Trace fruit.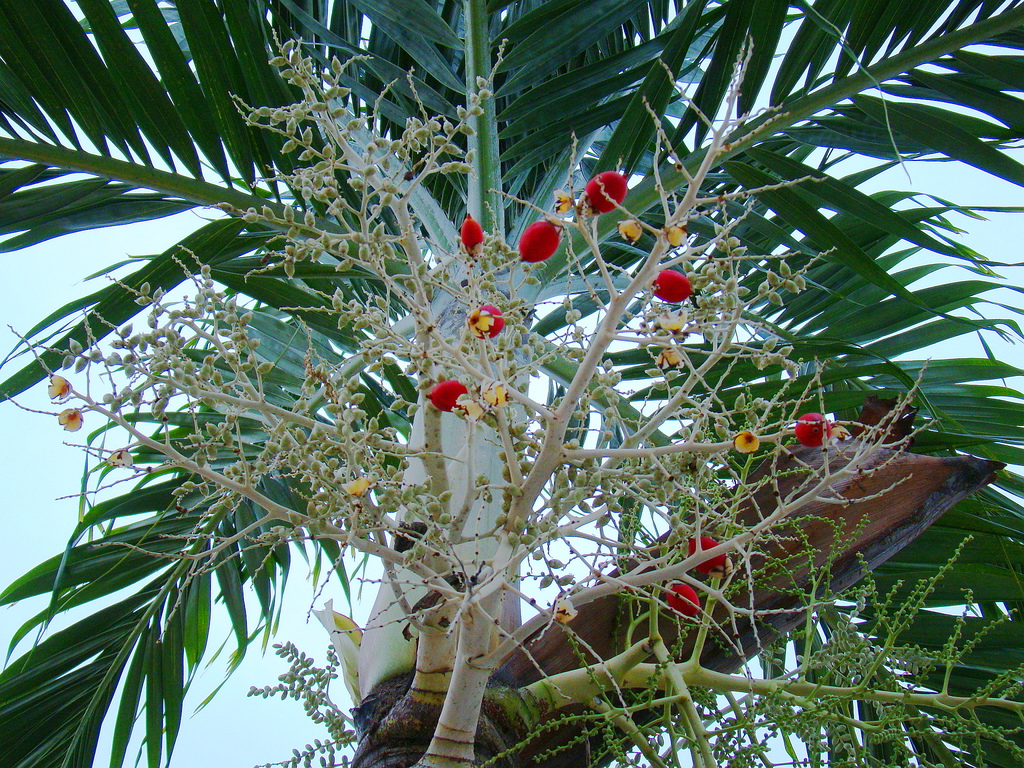
Traced to box=[514, 222, 563, 262].
